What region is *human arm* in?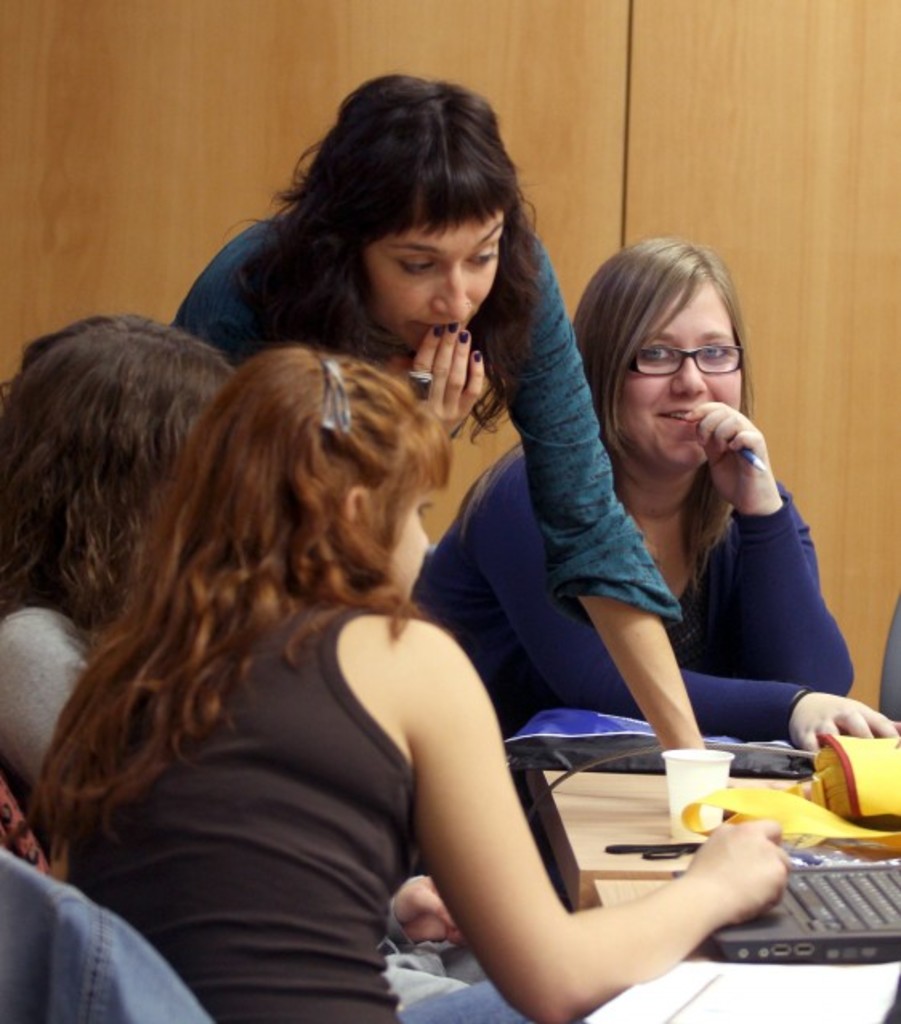
left=508, top=455, right=899, bottom=780.
